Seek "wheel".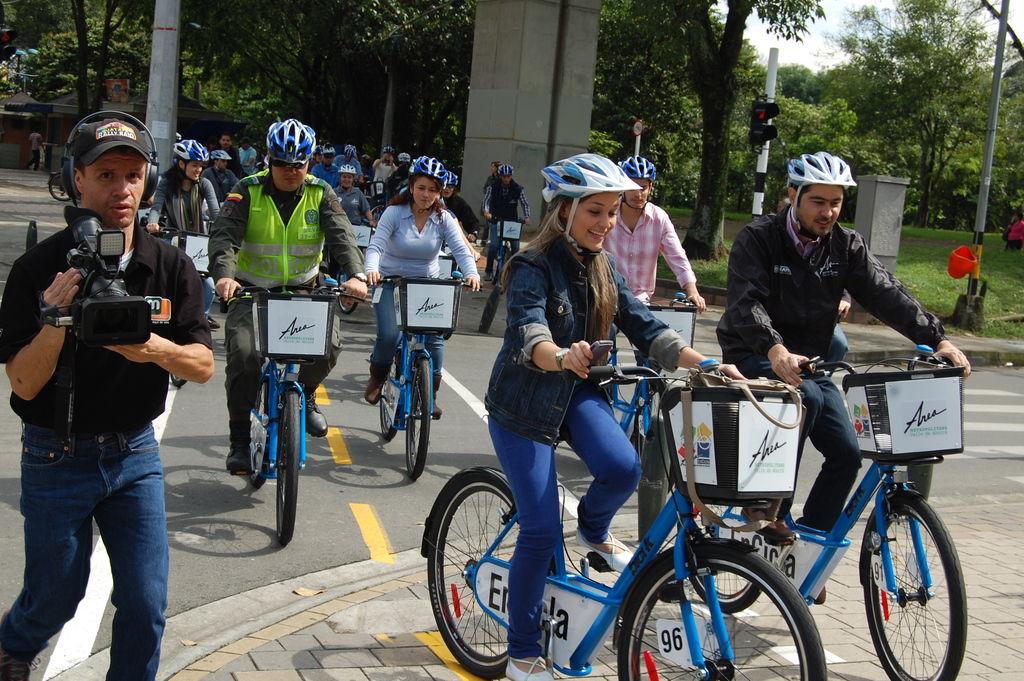
region(336, 275, 357, 315).
